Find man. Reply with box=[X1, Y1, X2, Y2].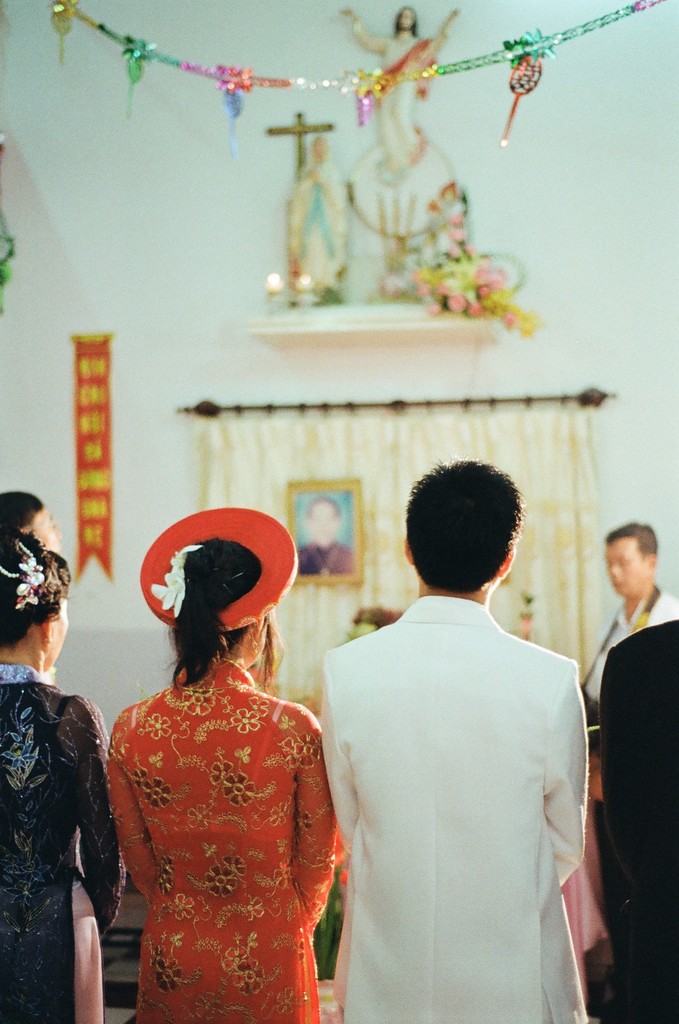
box=[0, 483, 66, 554].
